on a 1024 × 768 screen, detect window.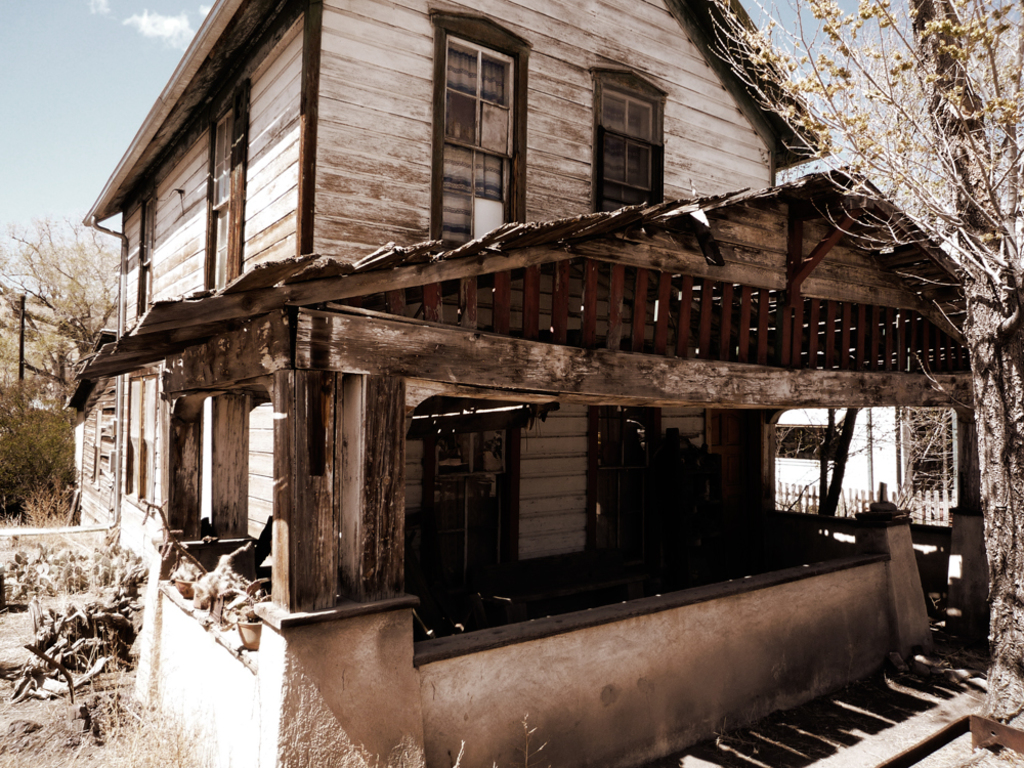
x1=594, y1=67, x2=663, y2=211.
